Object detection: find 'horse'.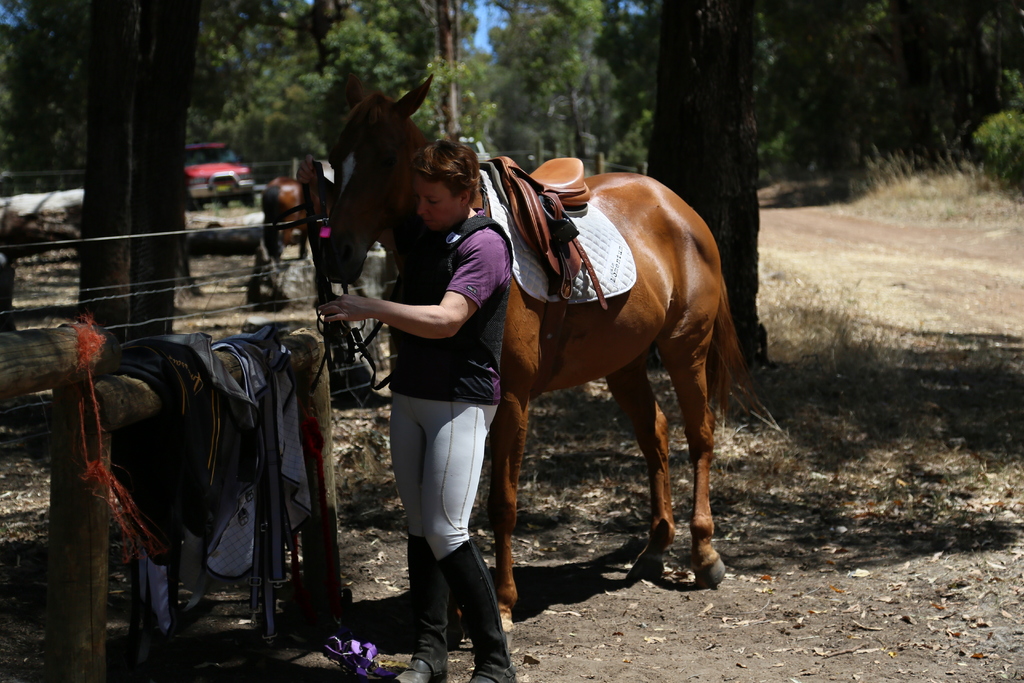
(x1=321, y1=68, x2=762, y2=664).
